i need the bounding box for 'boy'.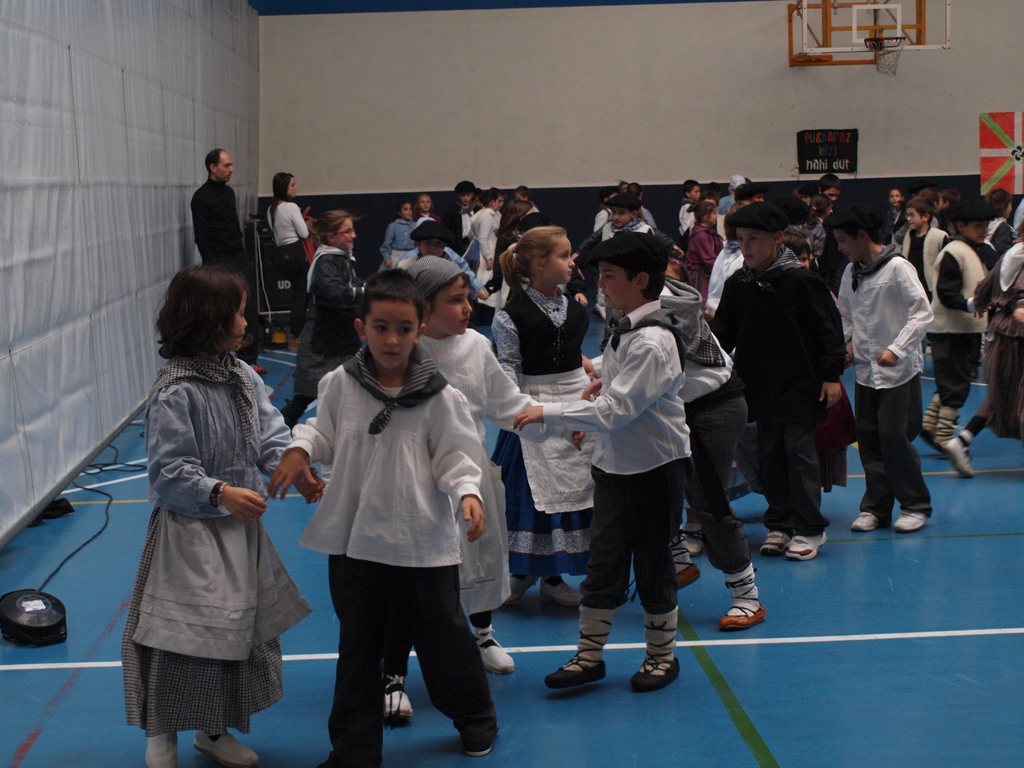
Here it is: {"x1": 817, "y1": 172, "x2": 842, "y2": 201}.
